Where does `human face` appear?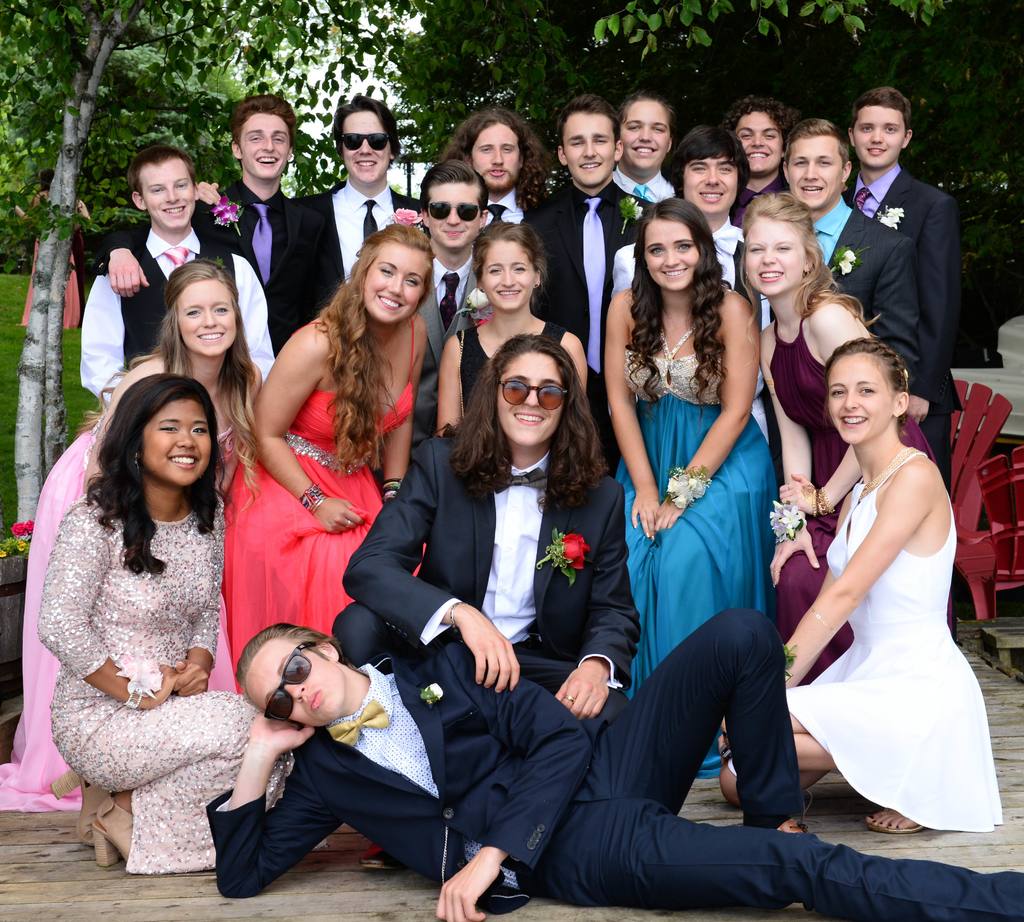
Appears at (684,157,739,219).
